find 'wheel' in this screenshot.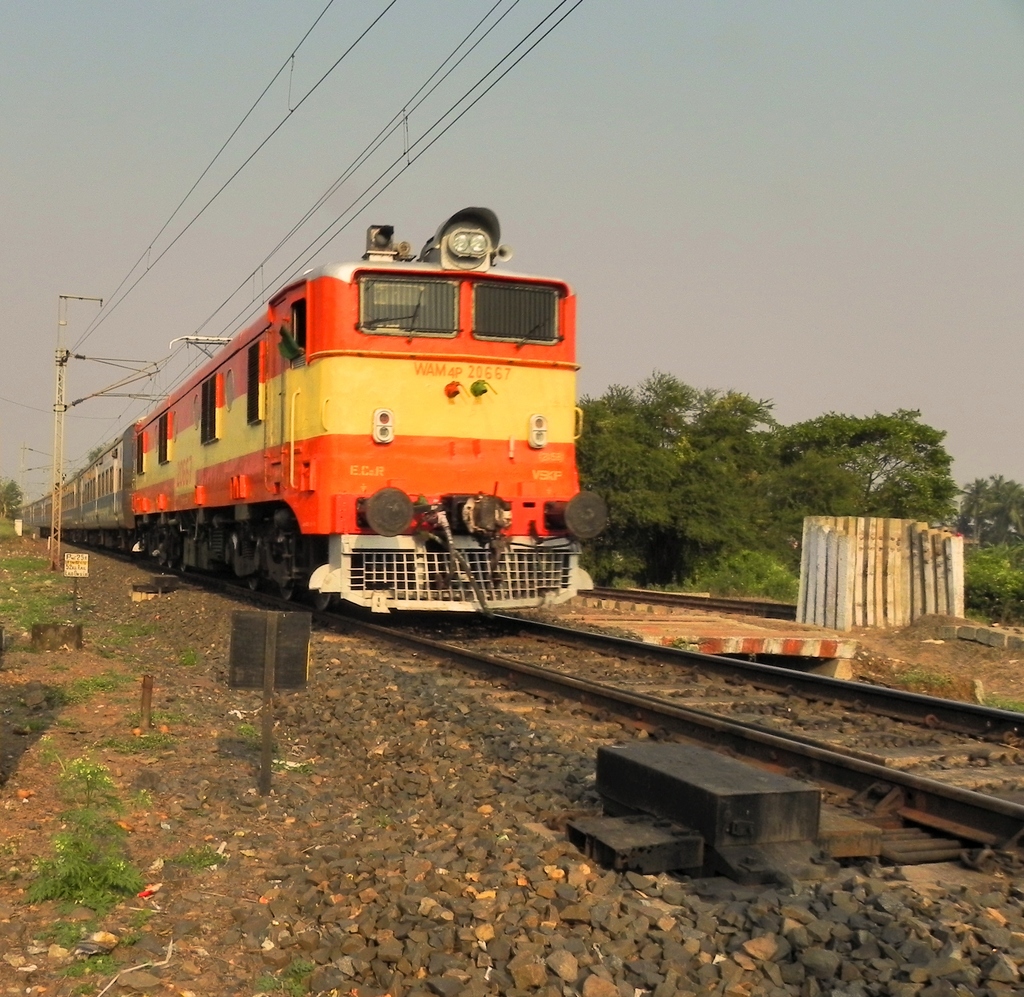
The bounding box for 'wheel' is bbox=(242, 580, 255, 591).
